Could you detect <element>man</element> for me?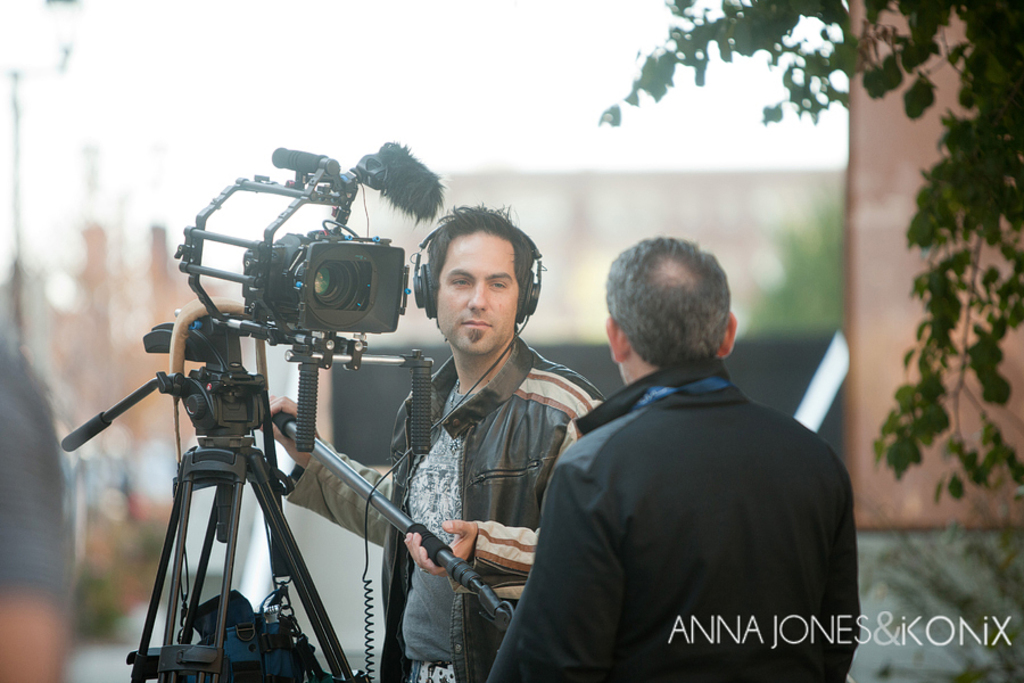
Detection result: <box>267,200,605,682</box>.
